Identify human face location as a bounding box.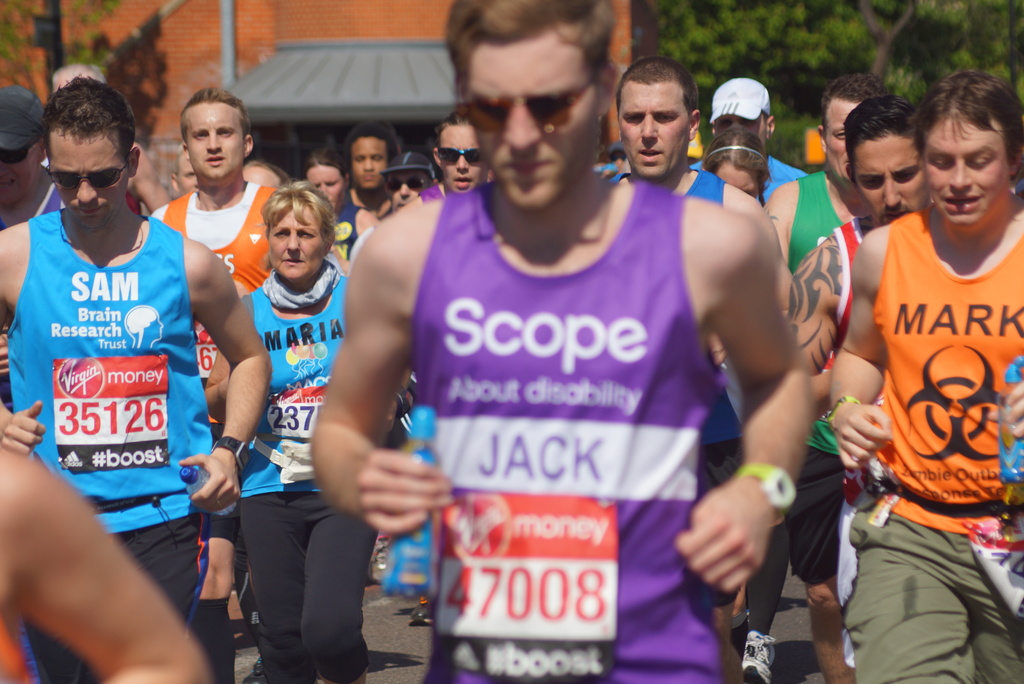
<box>620,86,696,178</box>.
